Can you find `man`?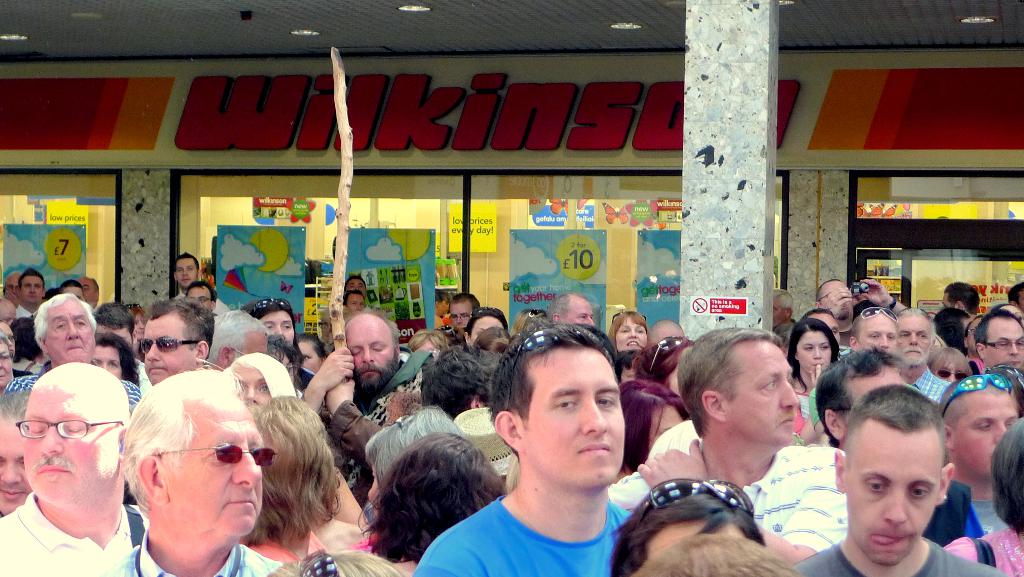
Yes, bounding box: left=139, top=303, right=215, bottom=383.
